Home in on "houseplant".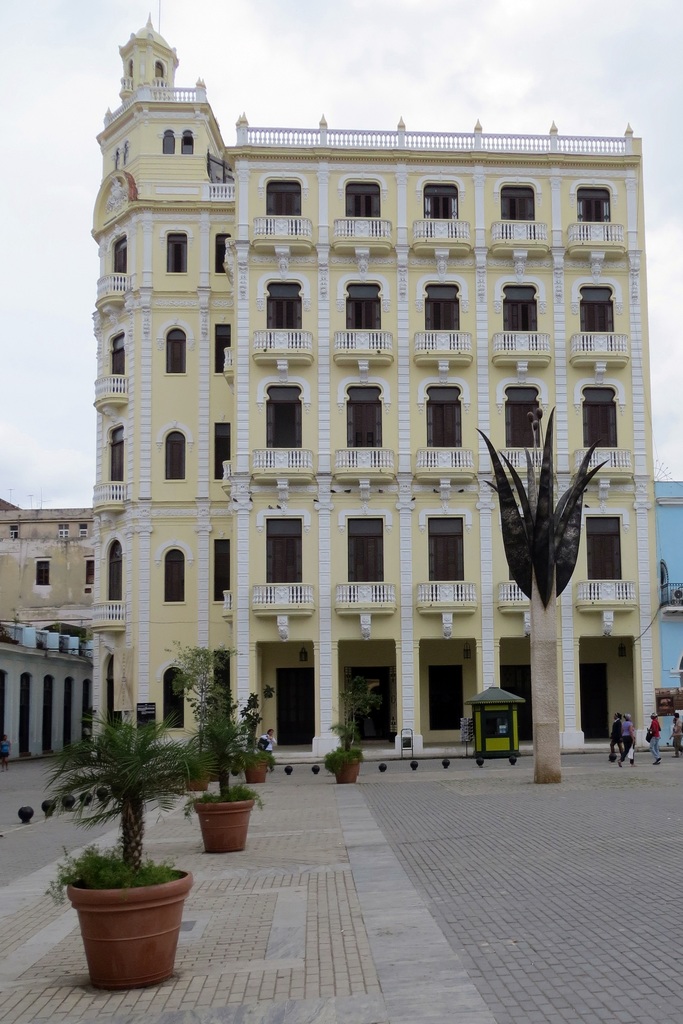
Homed in at x1=28, y1=721, x2=224, y2=989.
